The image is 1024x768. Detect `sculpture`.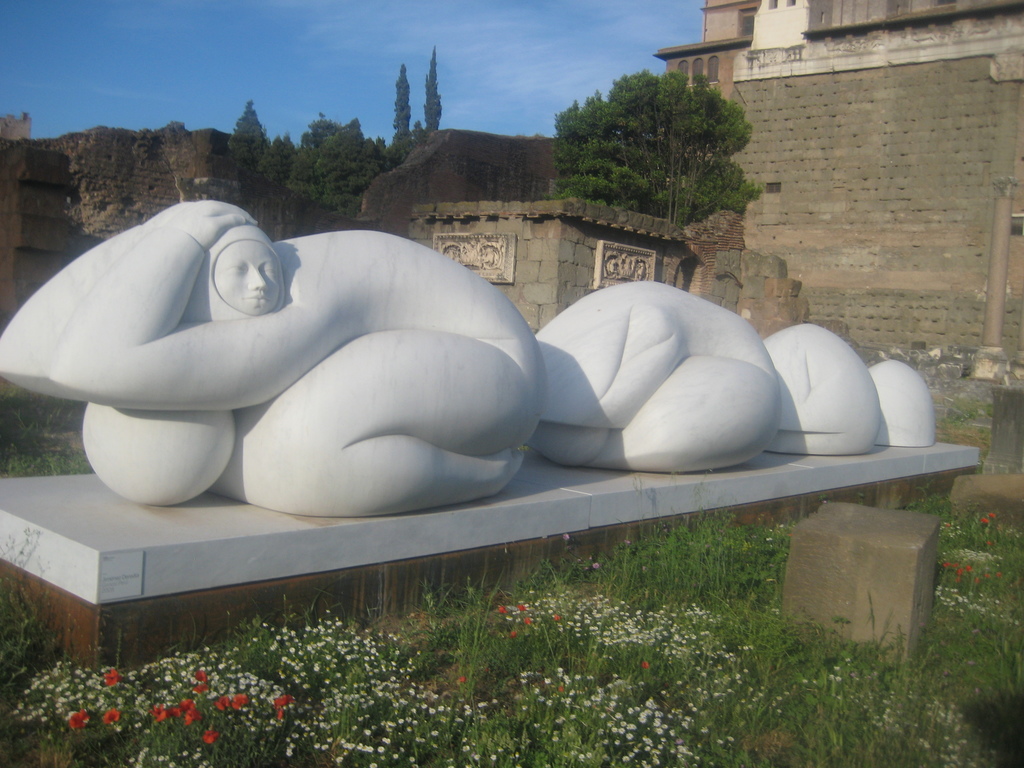
Detection: <bbox>532, 280, 774, 476</bbox>.
